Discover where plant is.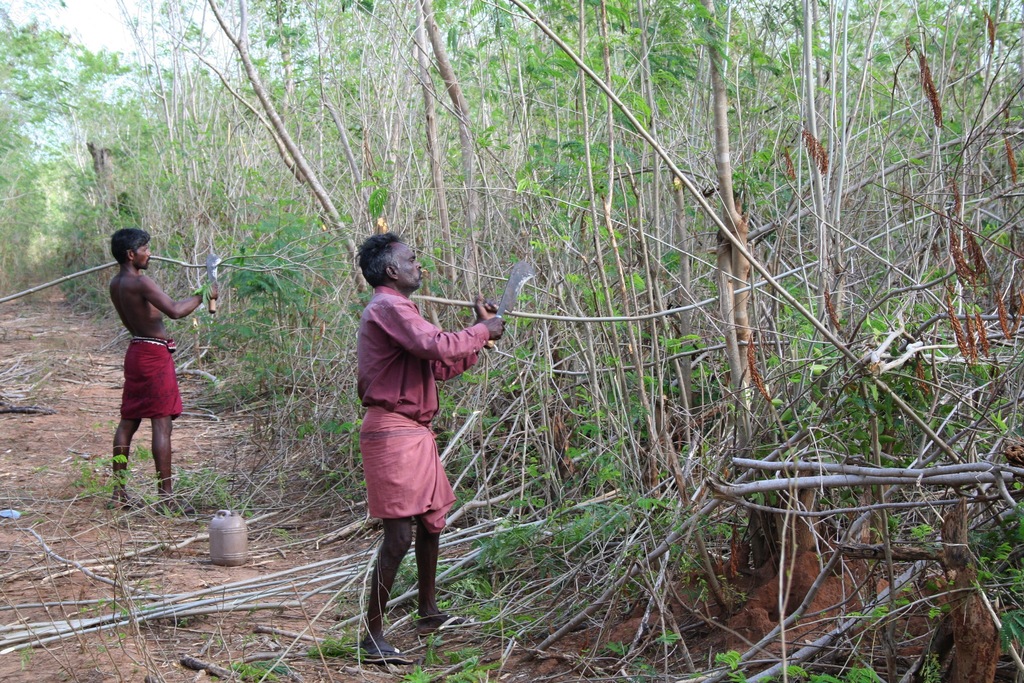
Discovered at 443/663/489/682.
